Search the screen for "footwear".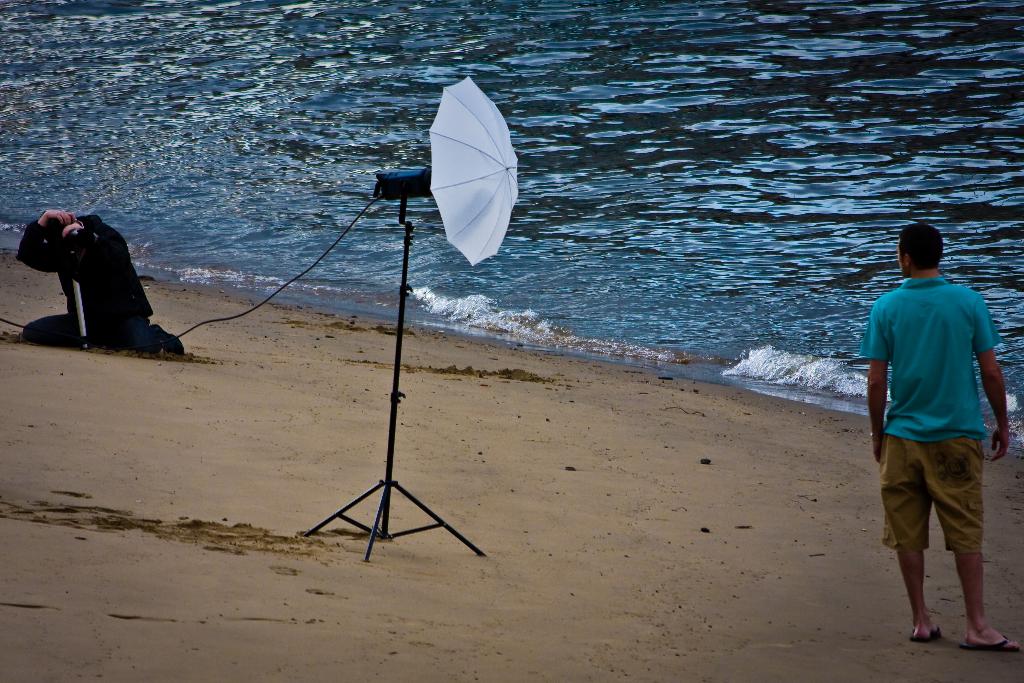
Found at box=[957, 634, 1019, 646].
